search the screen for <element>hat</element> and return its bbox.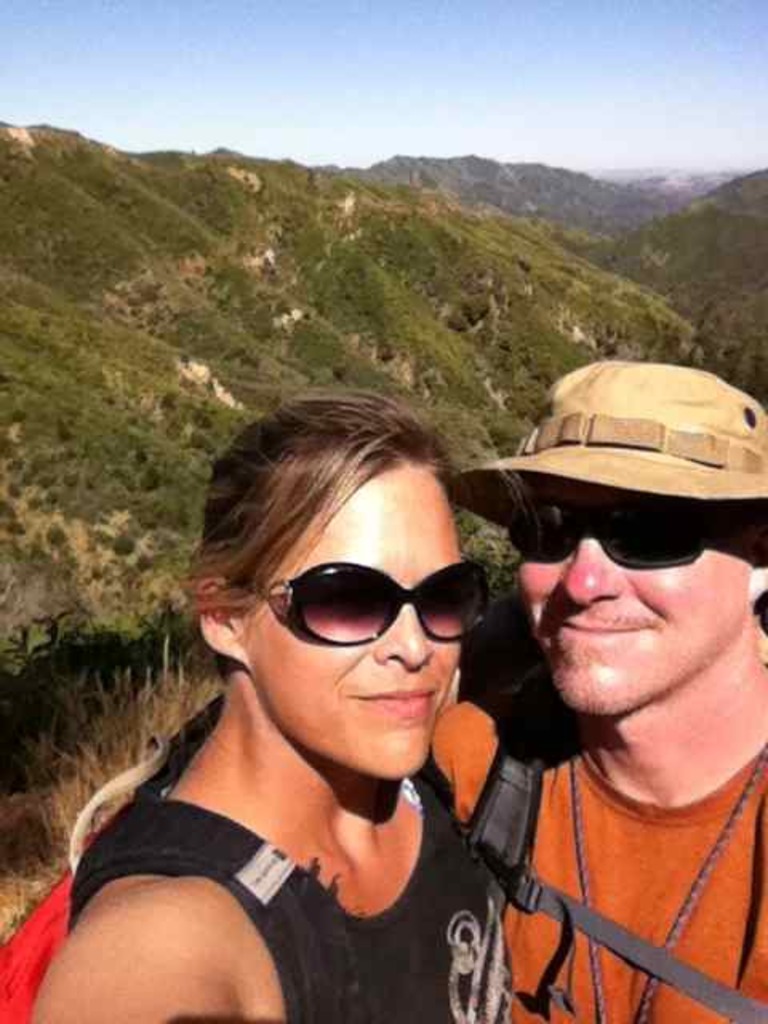
Found: [left=453, top=363, right=766, bottom=523].
